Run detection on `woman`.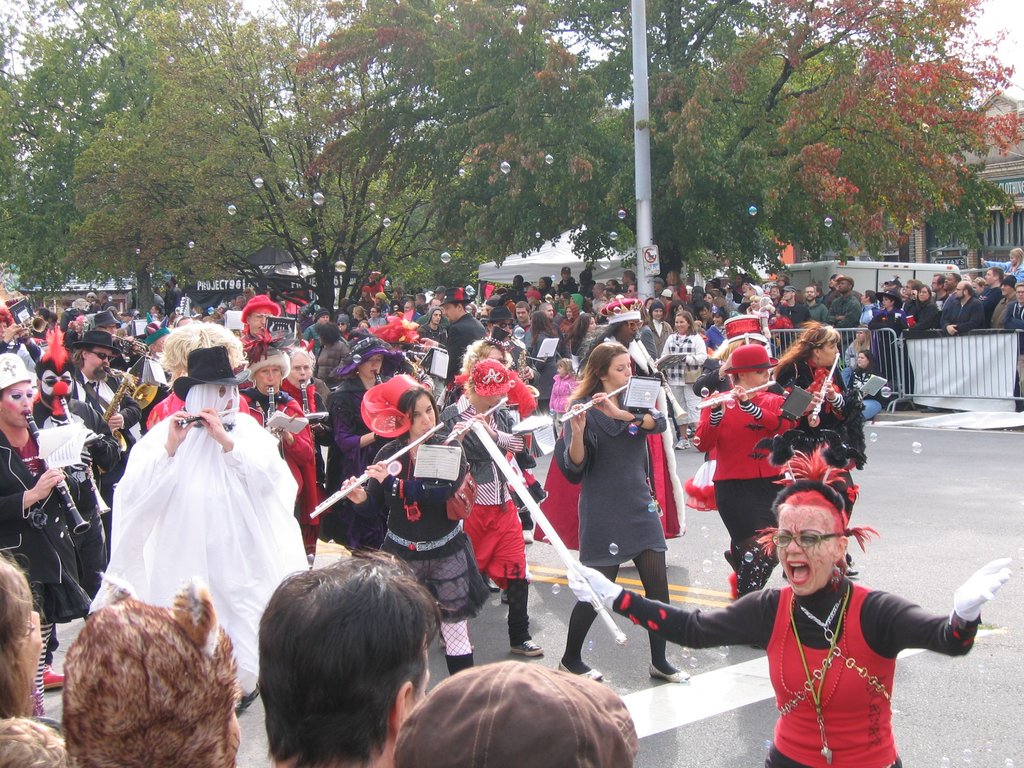
Result: [693, 344, 804, 604].
